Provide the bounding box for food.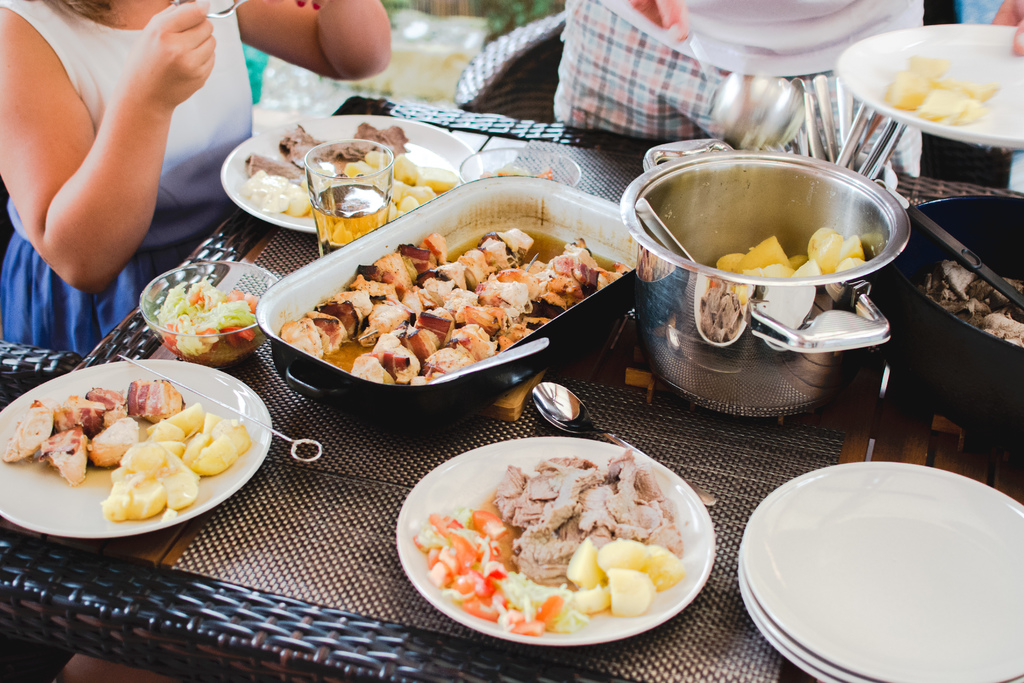
crop(886, 52, 998, 123).
